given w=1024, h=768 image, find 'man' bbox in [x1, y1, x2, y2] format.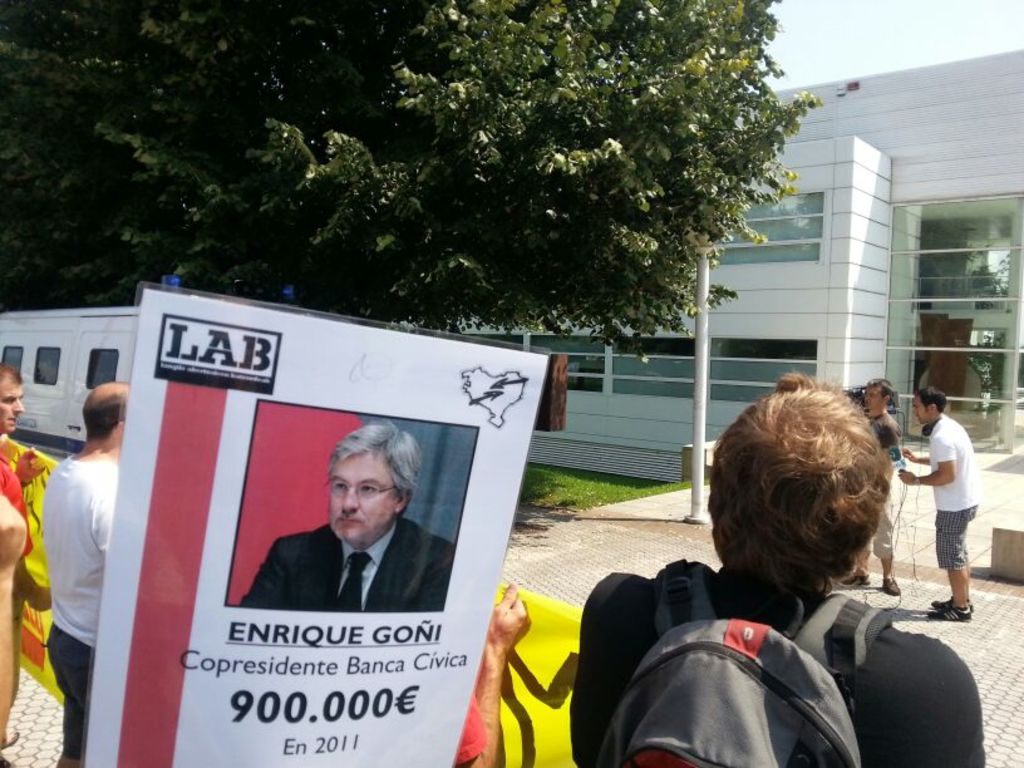
[40, 379, 127, 767].
